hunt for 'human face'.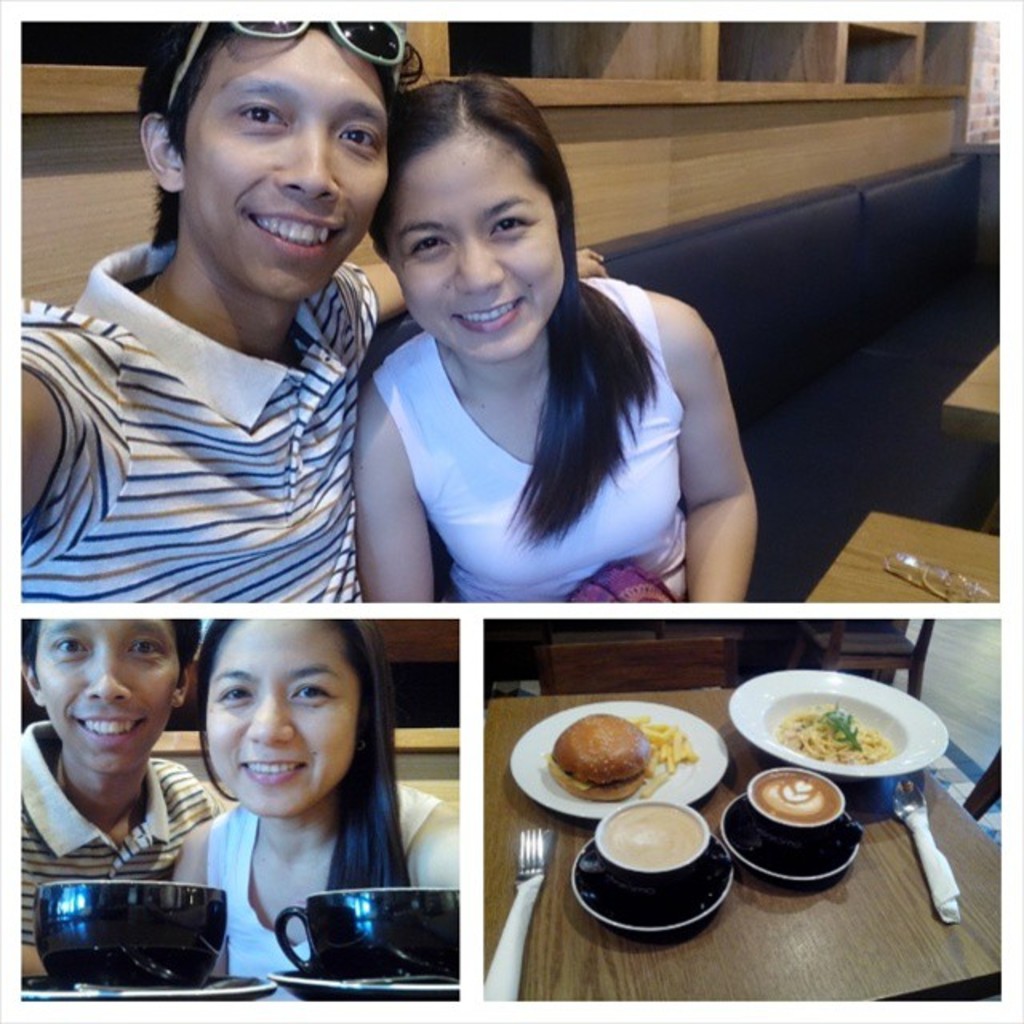
Hunted down at 390:131:558:358.
